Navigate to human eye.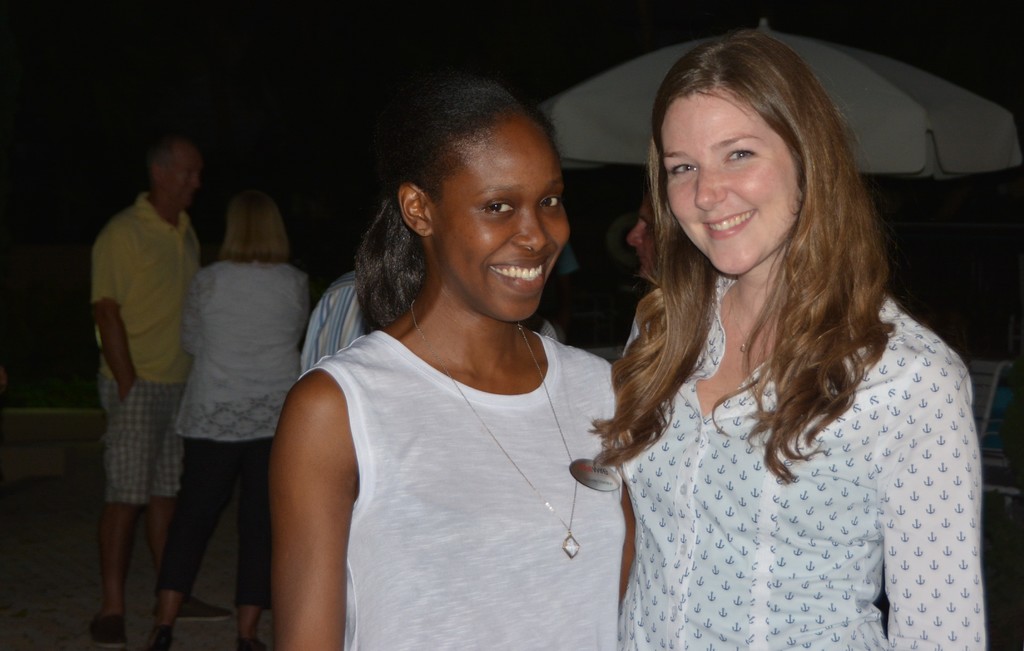
Navigation target: 668 159 700 181.
